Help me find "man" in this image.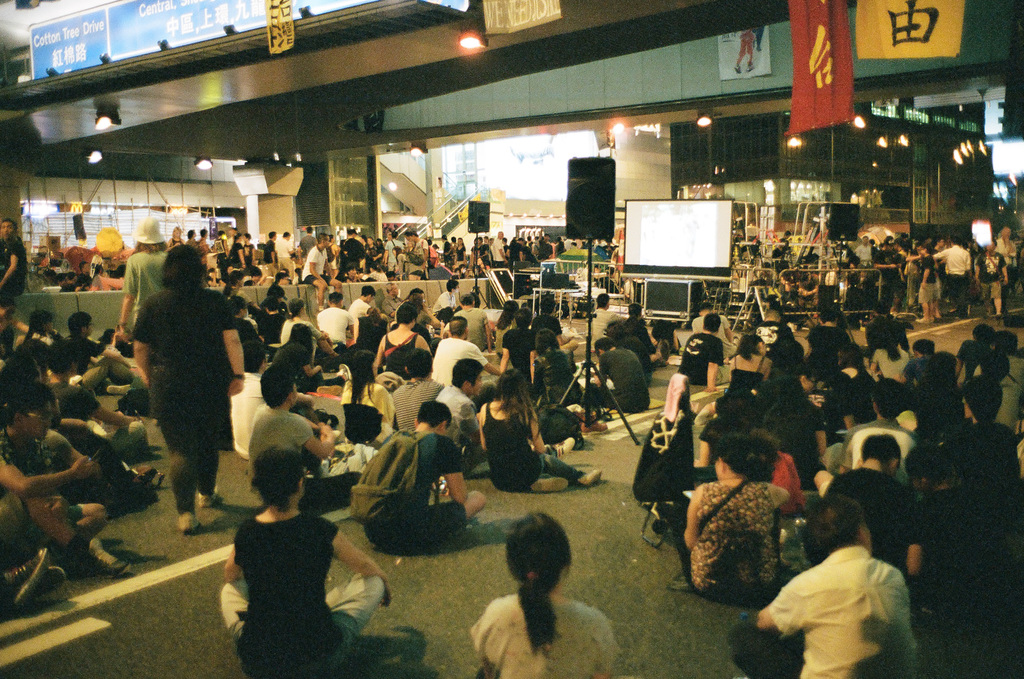
Found it: {"x1": 836, "y1": 376, "x2": 925, "y2": 493}.
